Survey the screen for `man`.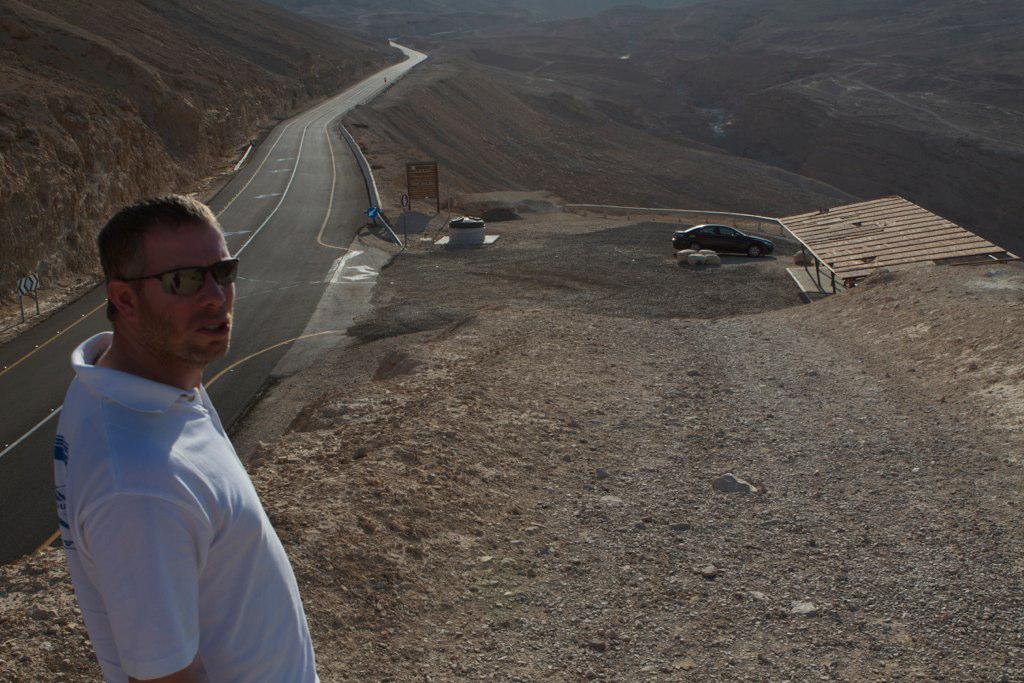
Survey found: <bbox>52, 189, 321, 679</bbox>.
